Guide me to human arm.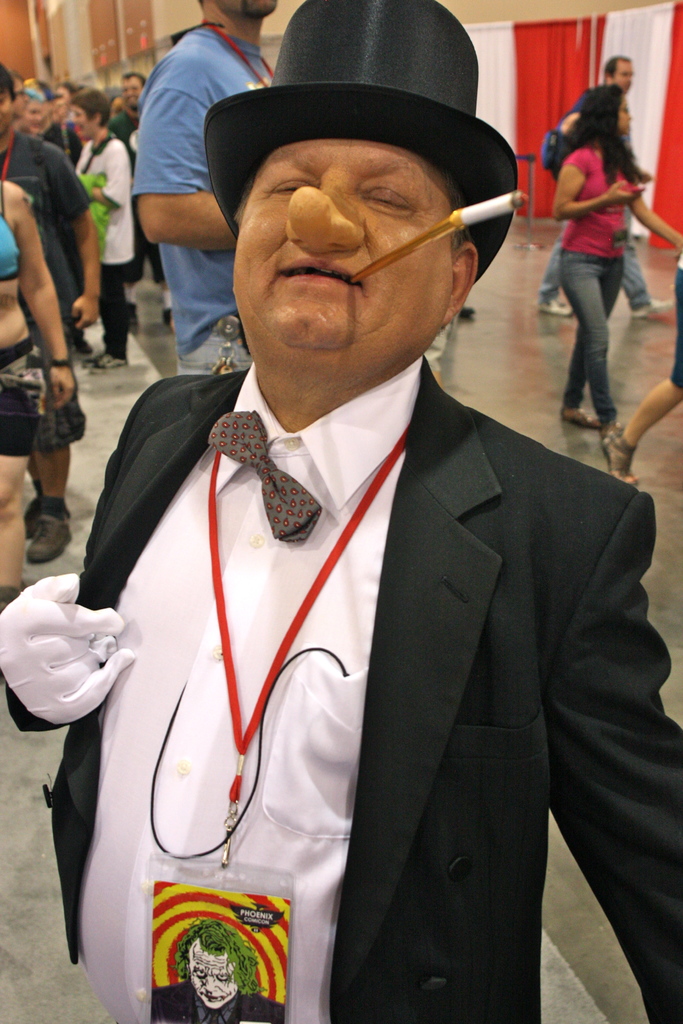
Guidance: {"x1": 621, "y1": 188, "x2": 682, "y2": 249}.
